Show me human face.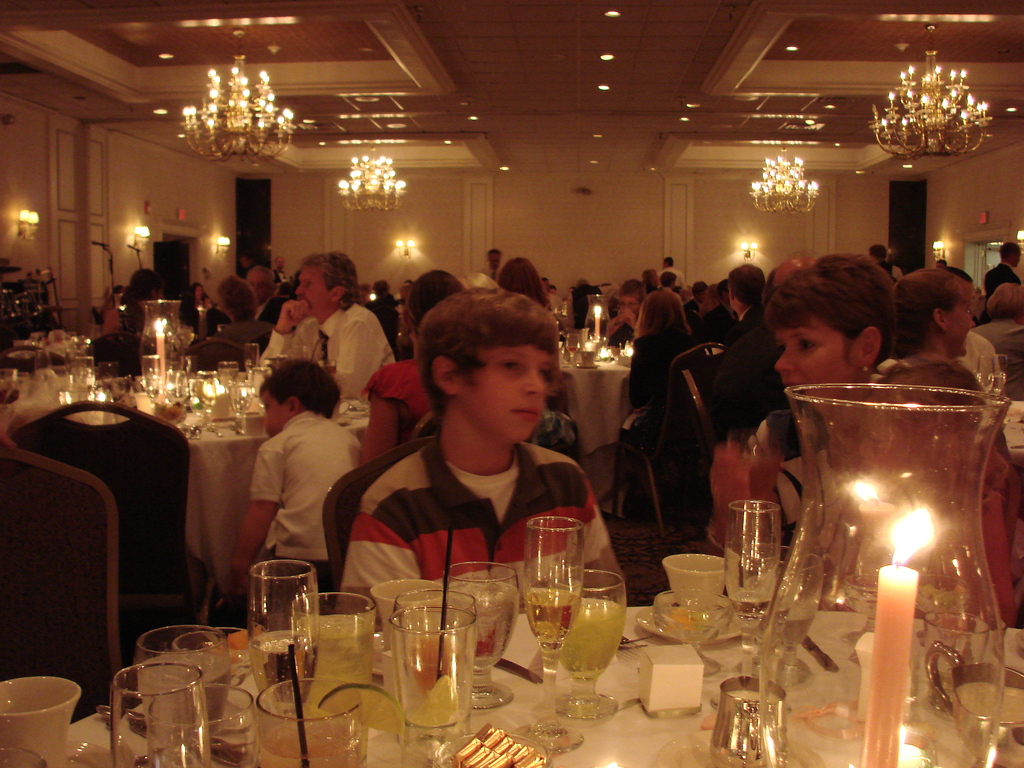
human face is here: [948,295,977,360].
